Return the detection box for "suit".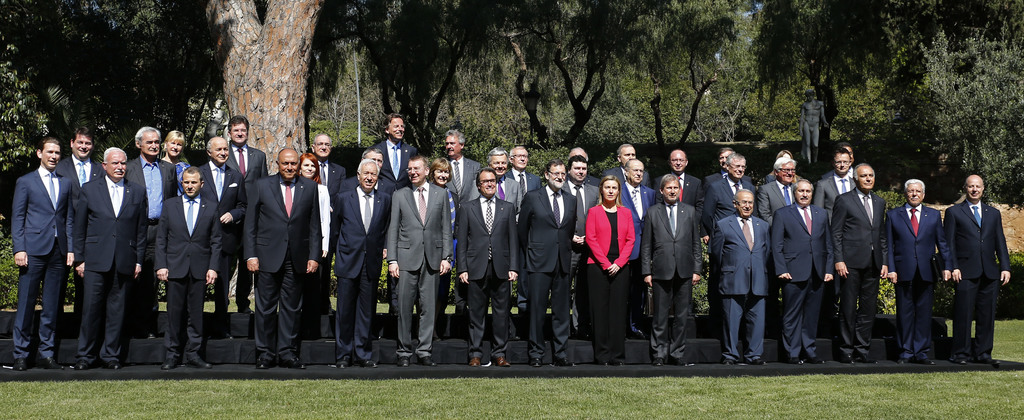
detection(817, 168, 855, 173).
